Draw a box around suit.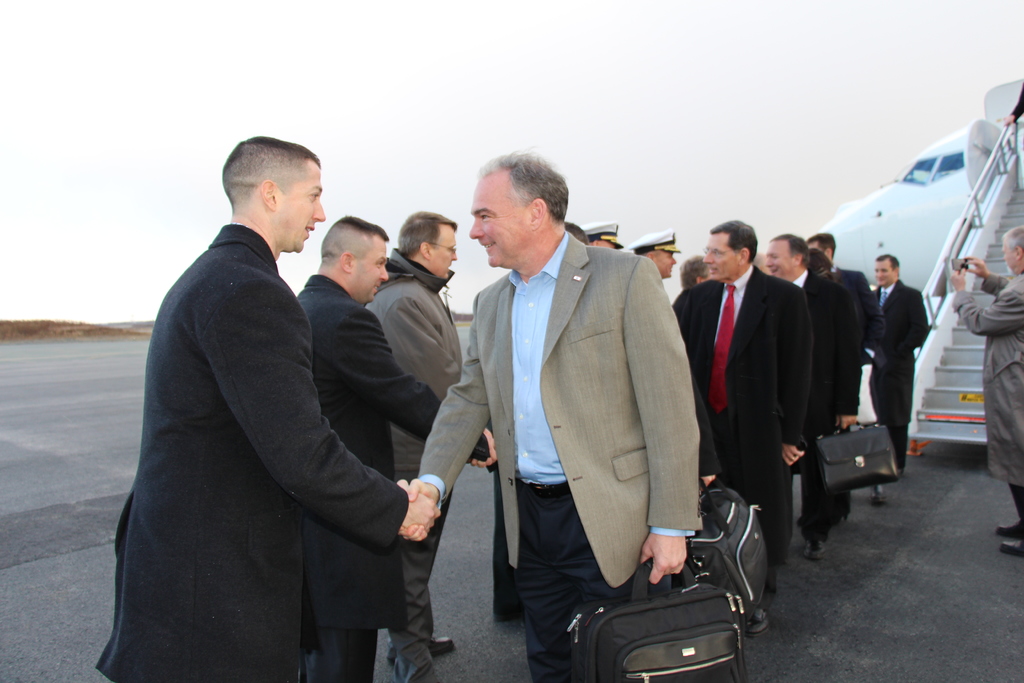
detection(673, 267, 813, 571).
